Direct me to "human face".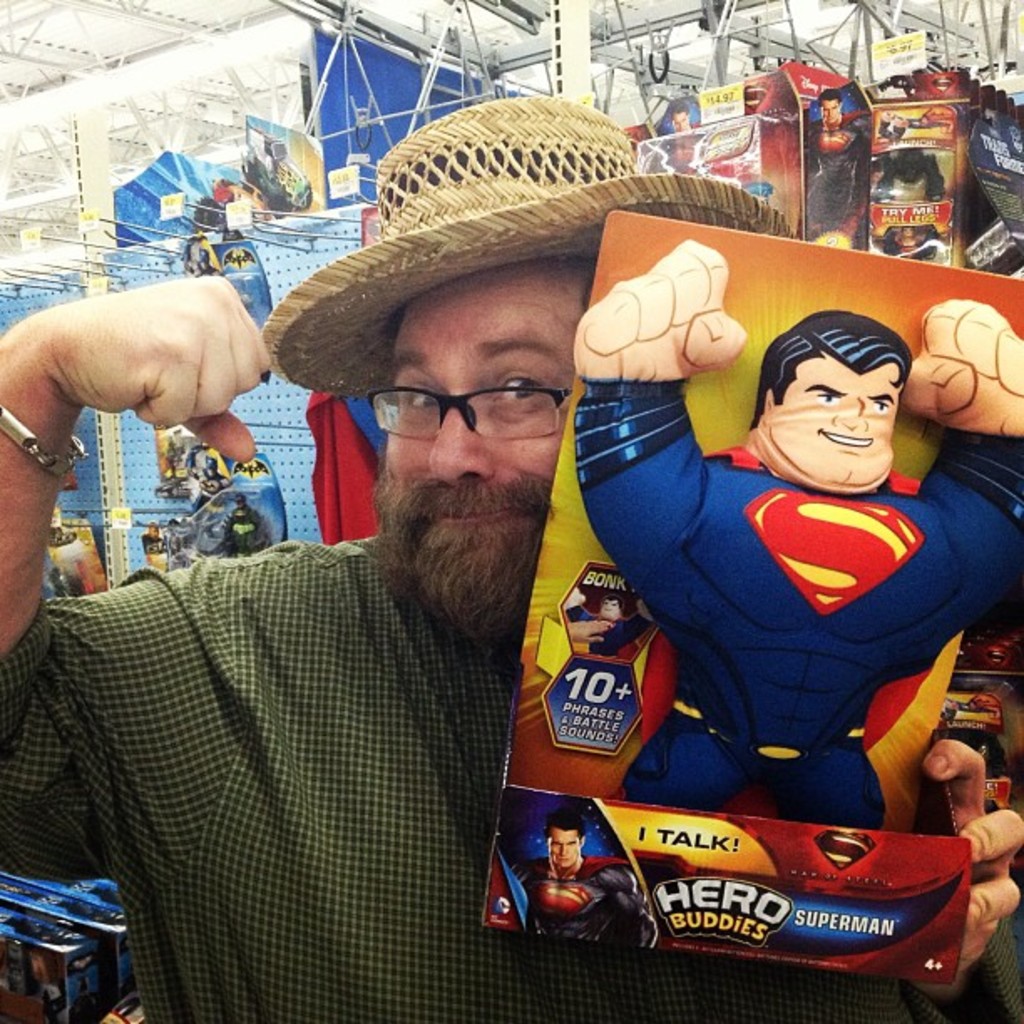
Direction: x1=376 y1=268 x2=581 y2=616.
